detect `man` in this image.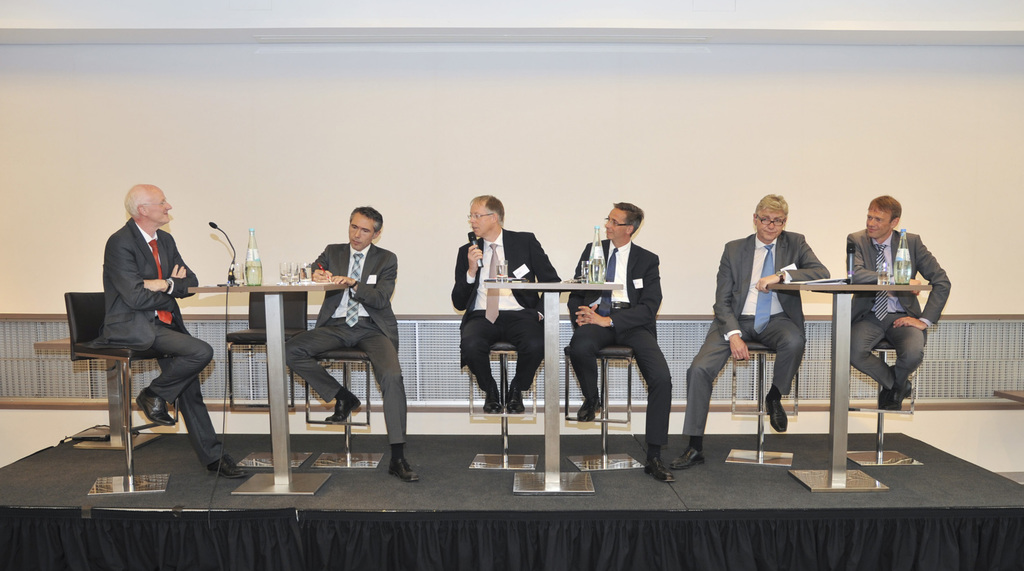
Detection: box=[675, 191, 832, 470].
